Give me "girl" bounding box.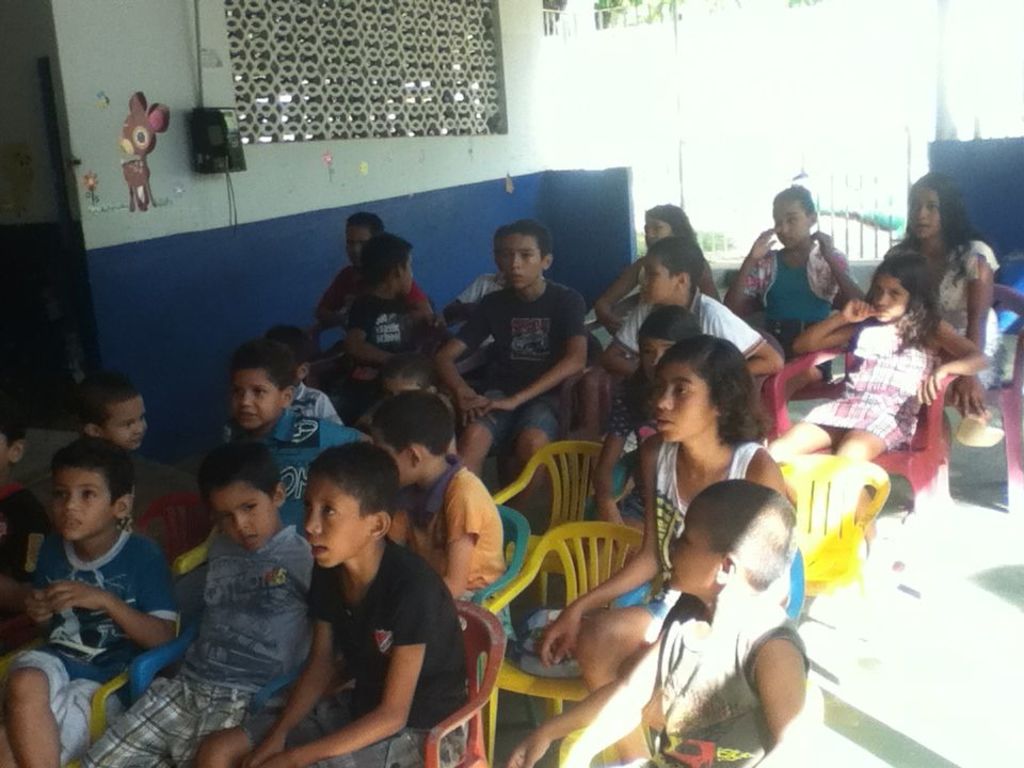
(873, 173, 995, 423).
